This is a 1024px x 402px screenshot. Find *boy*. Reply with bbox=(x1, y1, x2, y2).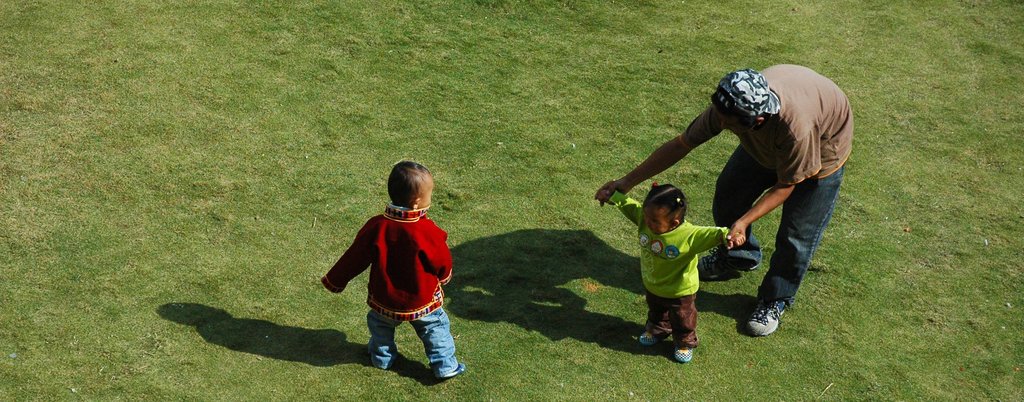
bbox=(620, 184, 734, 355).
